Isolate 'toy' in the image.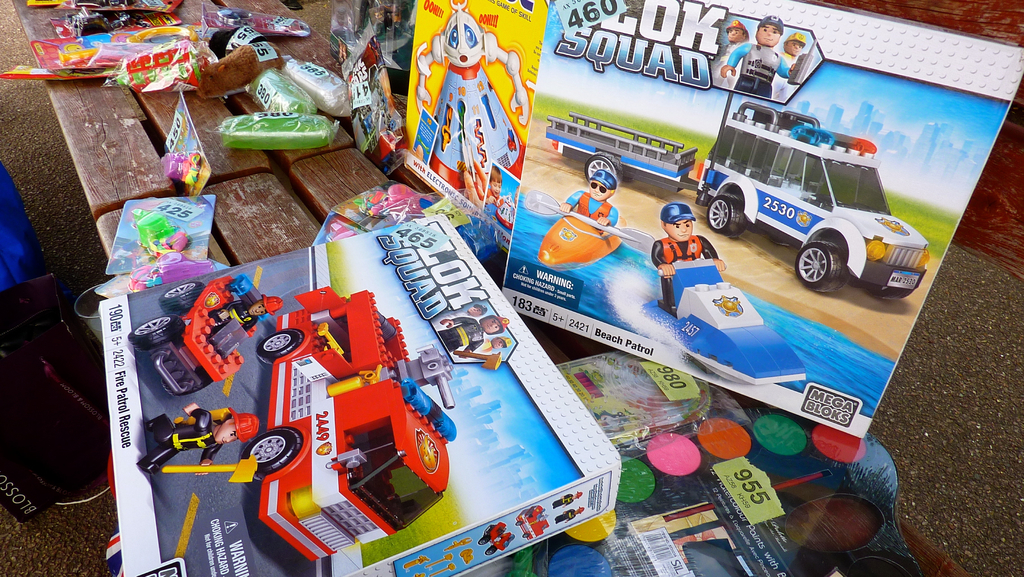
Isolated region: (left=556, top=354, right=705, bottom=444).
